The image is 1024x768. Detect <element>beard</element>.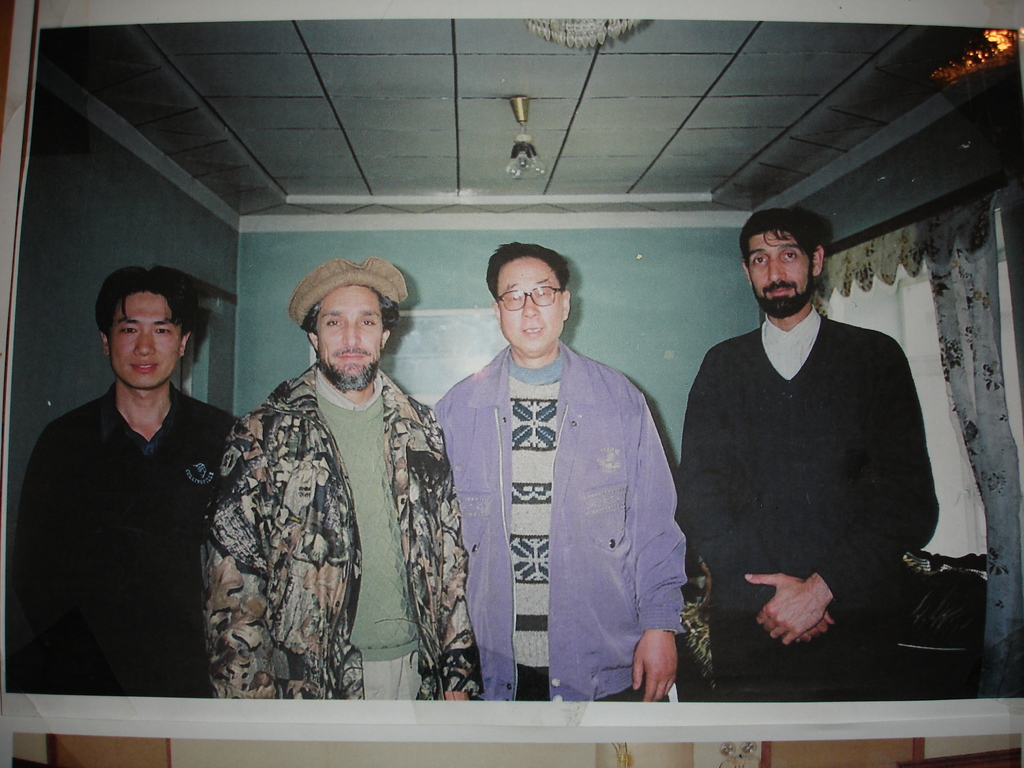
Detection: rect(317, 340, 388, 393).
